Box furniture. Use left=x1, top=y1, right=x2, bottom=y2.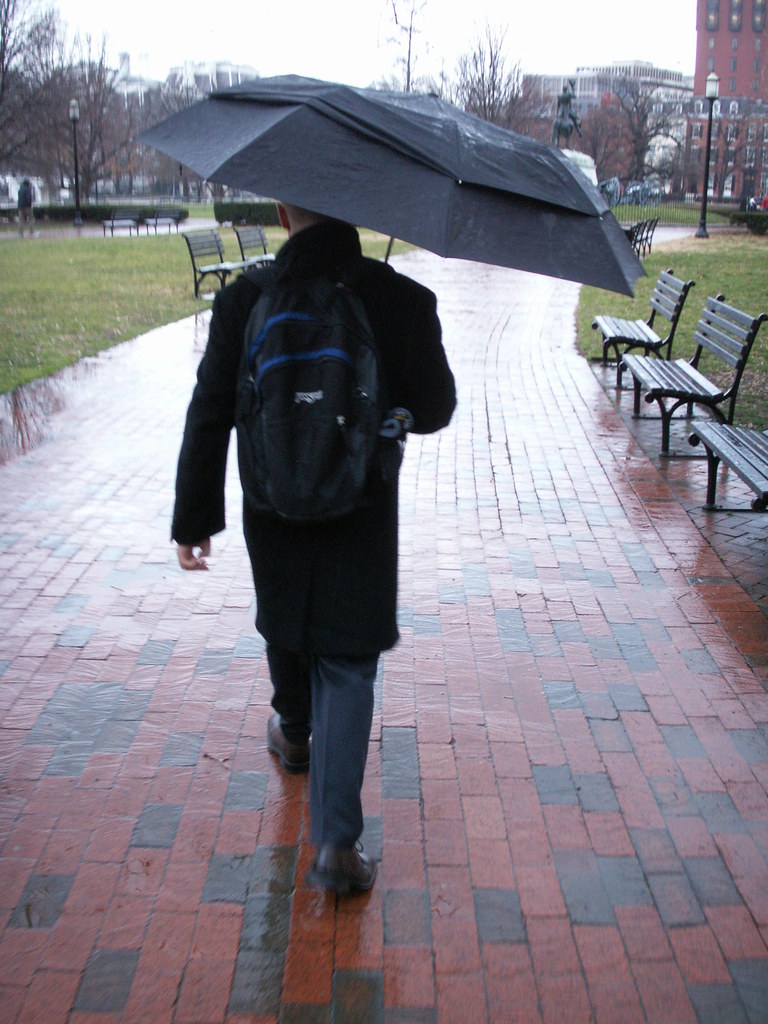
left=646, top=216, right=660, bottom=257.
